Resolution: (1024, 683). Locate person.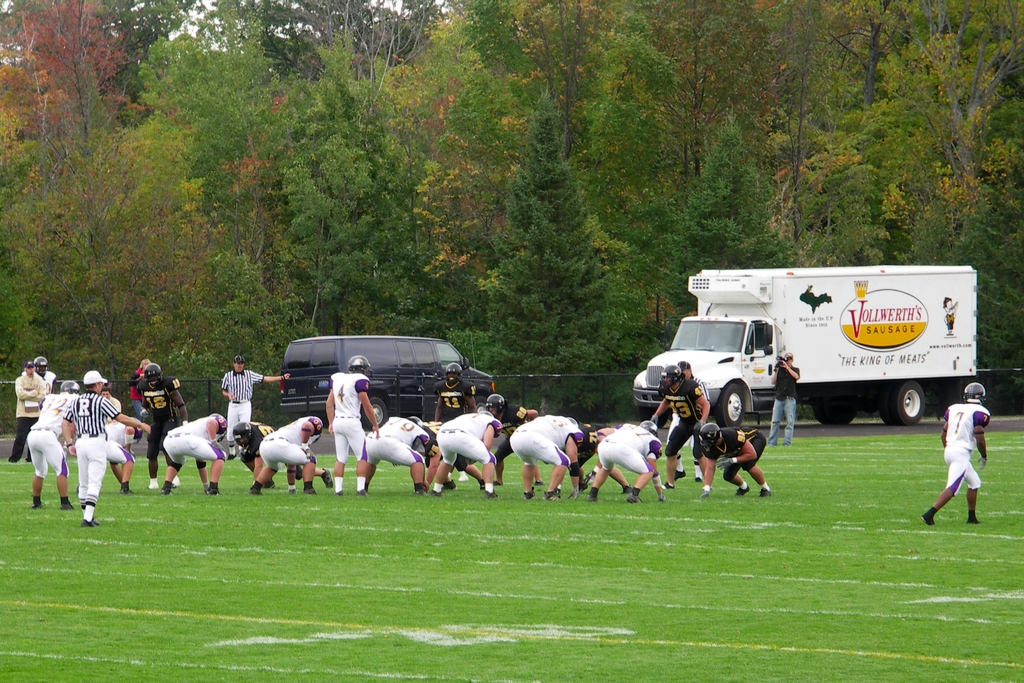
(20, 369, 83, 513).
